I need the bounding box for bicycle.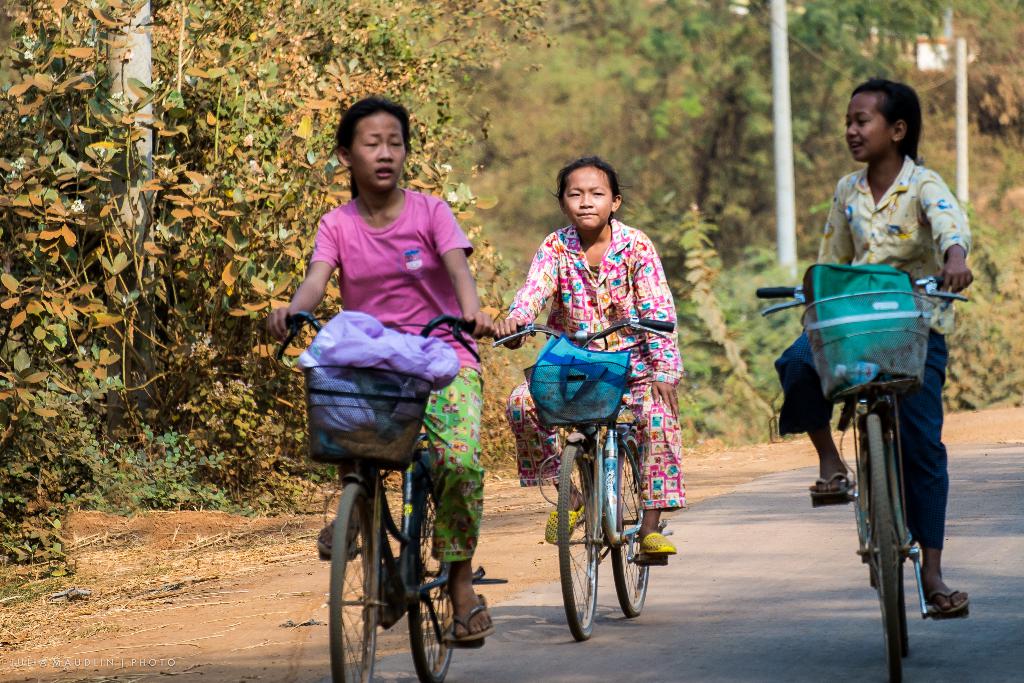
Here it is: [x1=798, y1=277, x2=967, y2=662].
